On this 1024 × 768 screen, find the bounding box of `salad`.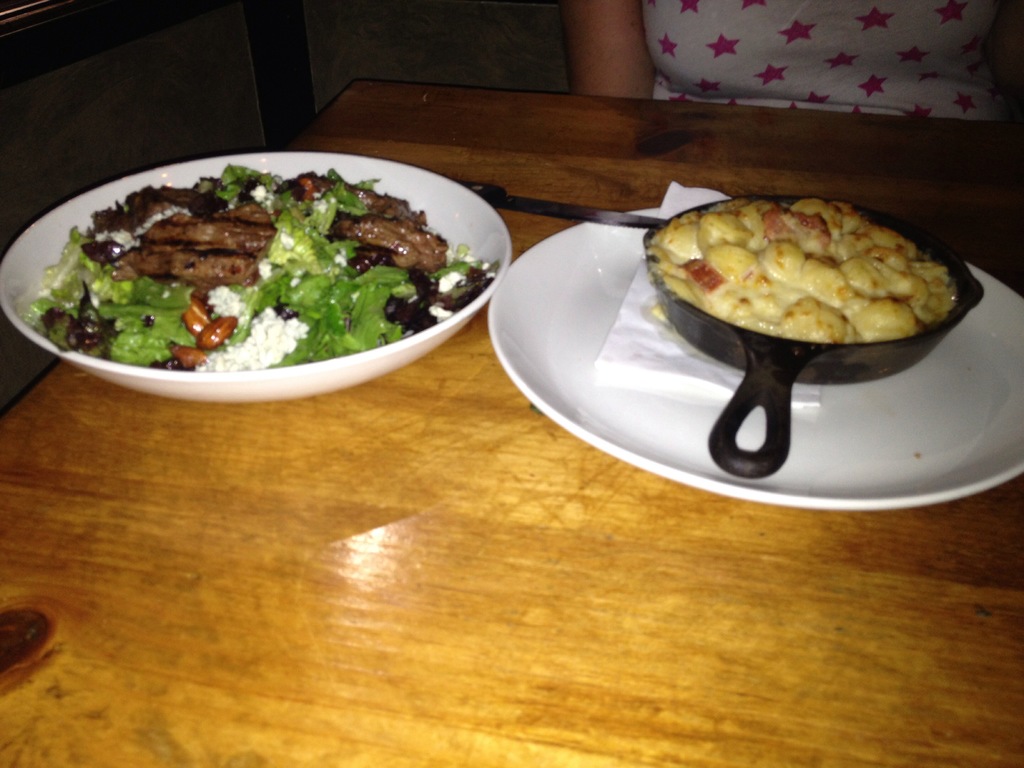
Bounding box: <box>22,162,508,381</box>.
